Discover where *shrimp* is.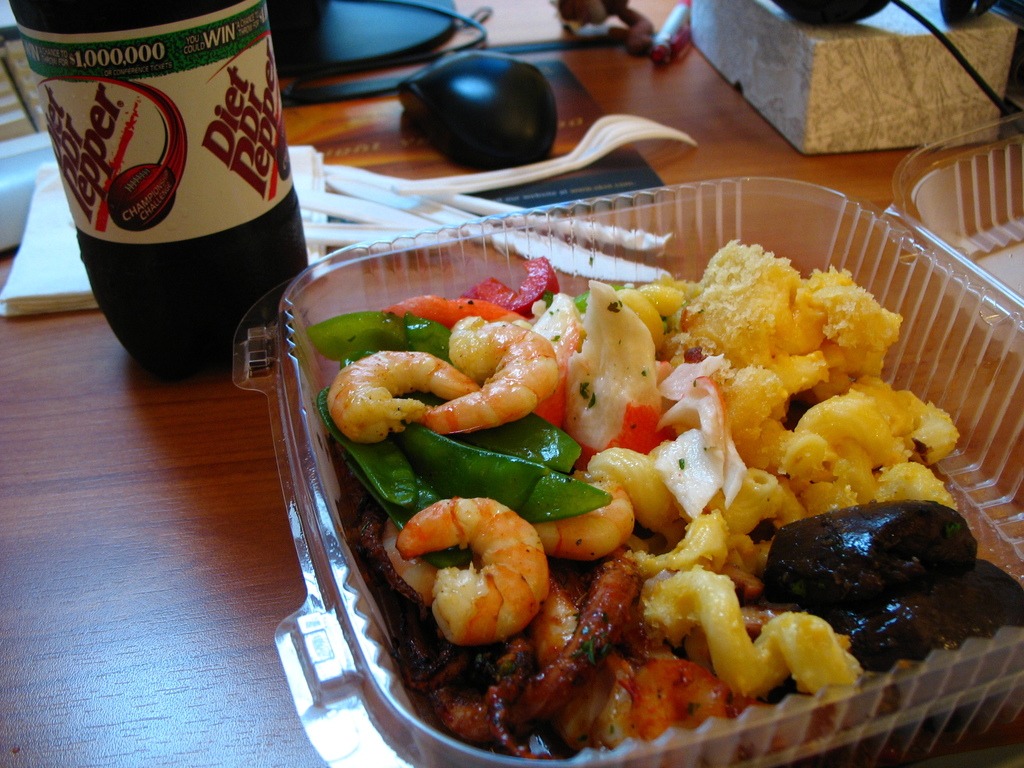
Discovered at region(527, 472, 632, 563).
